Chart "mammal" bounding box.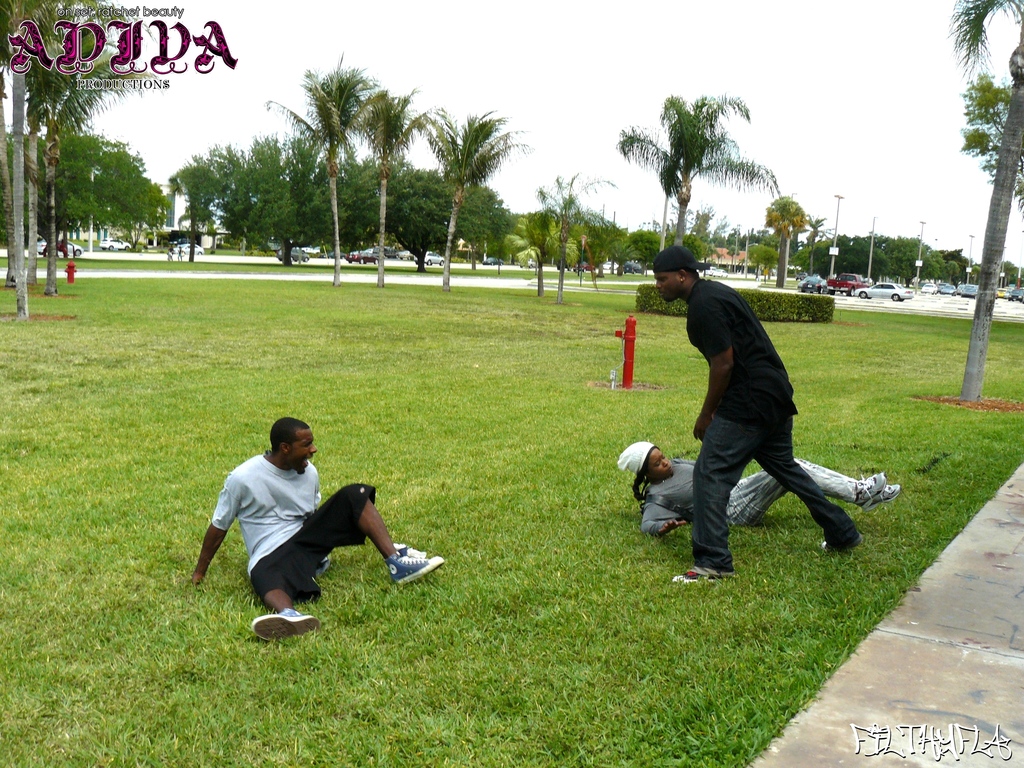
Charted: {"x1": 166, "y1": 243, "x2": 176, "y2": 260}.
